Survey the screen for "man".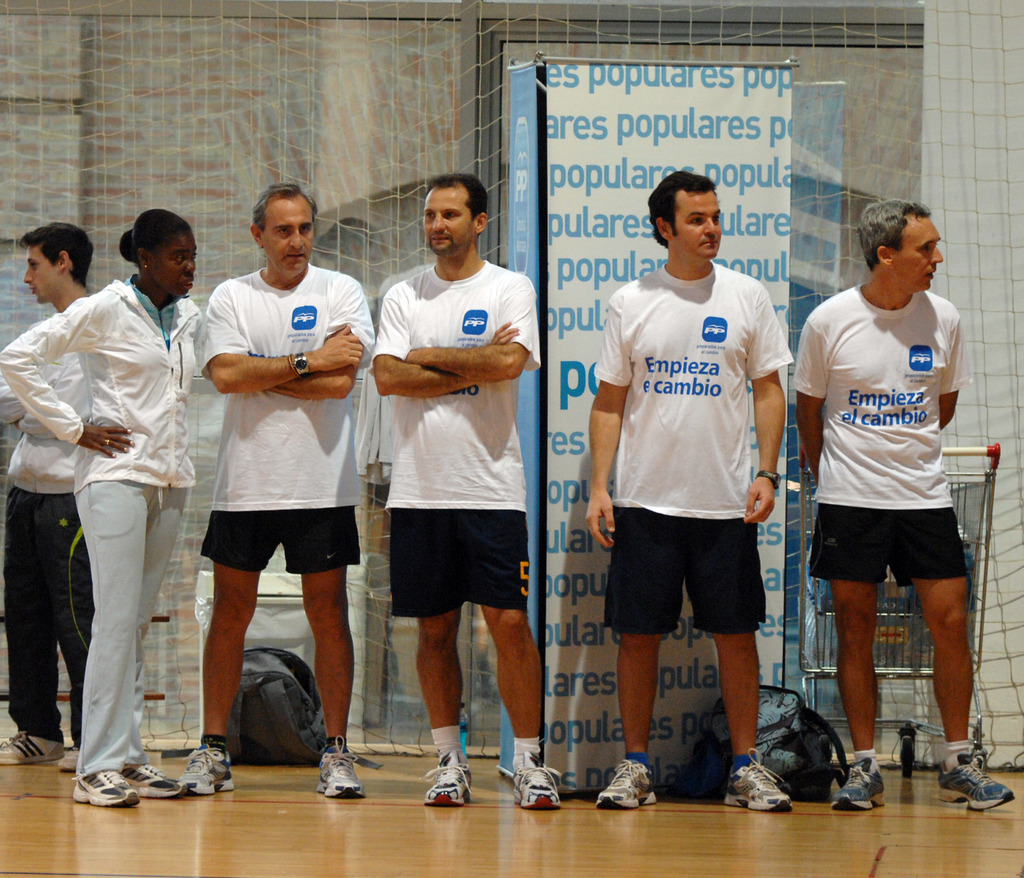
Survey found: 595 170 790 811.
